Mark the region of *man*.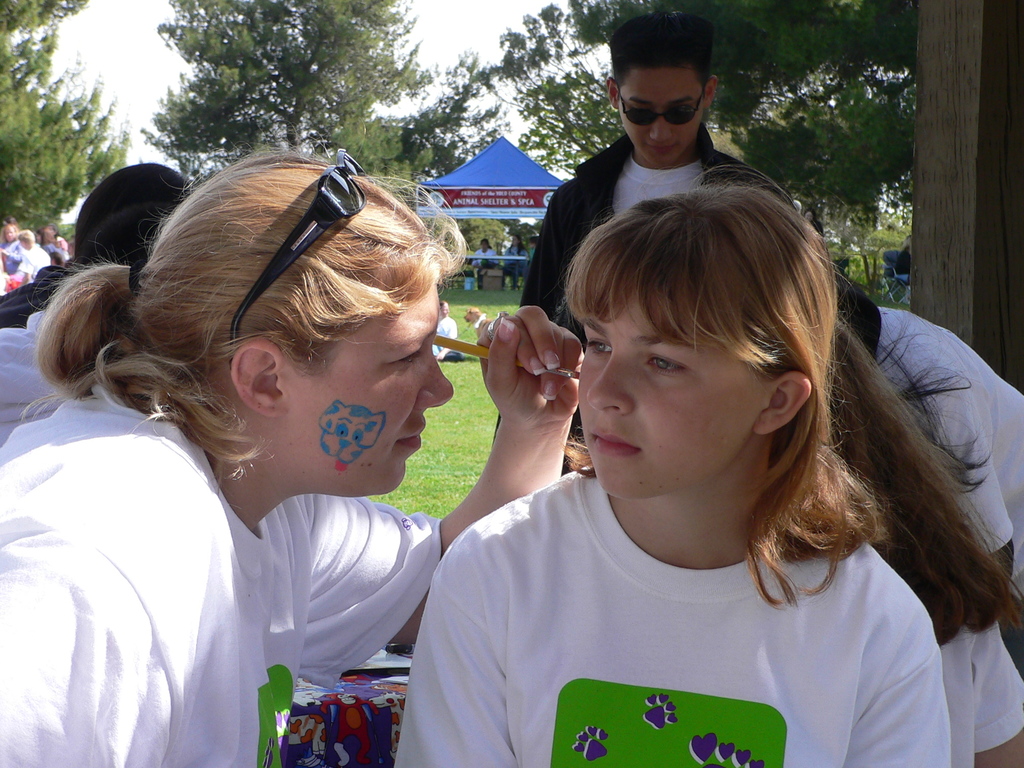
Region: bbox=[515, 21, 794, 440].
